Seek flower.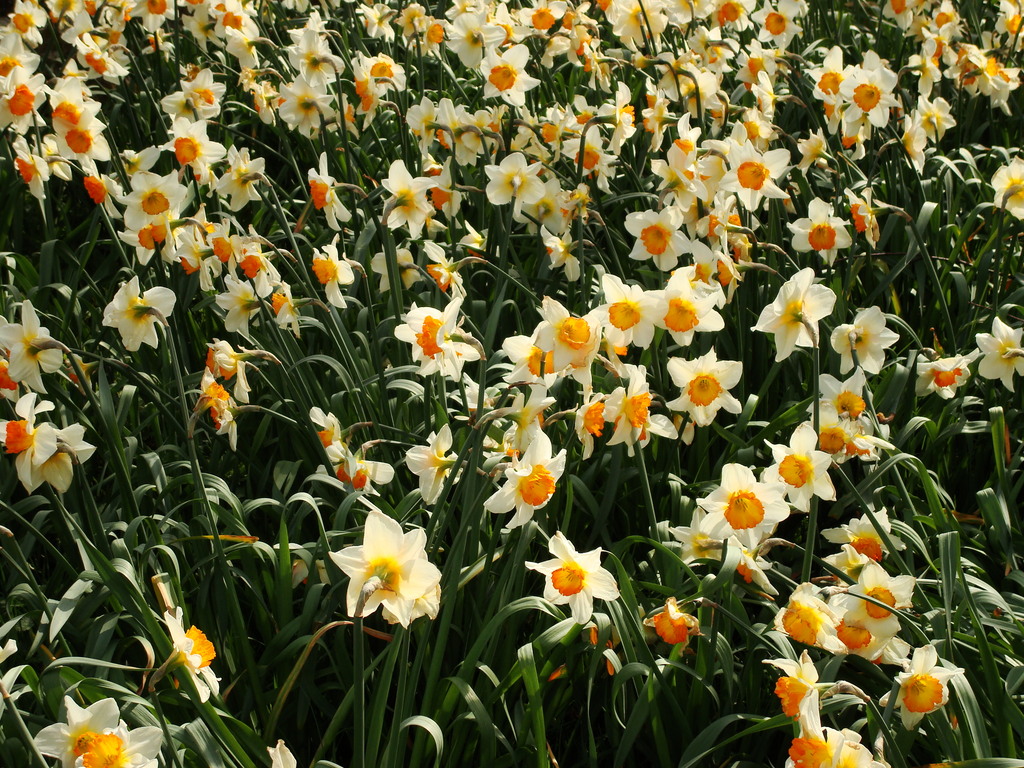
bbox(33, 417, 99, 492).
